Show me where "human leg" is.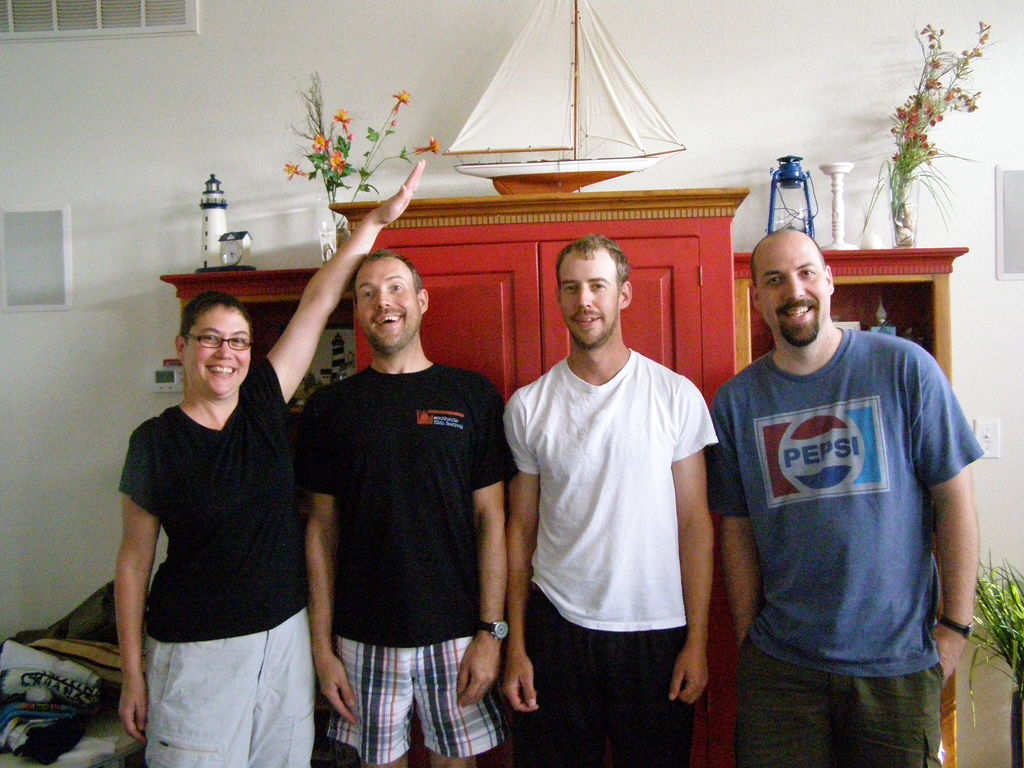
"human leg" is at detection(327, 648, 405, 753).
